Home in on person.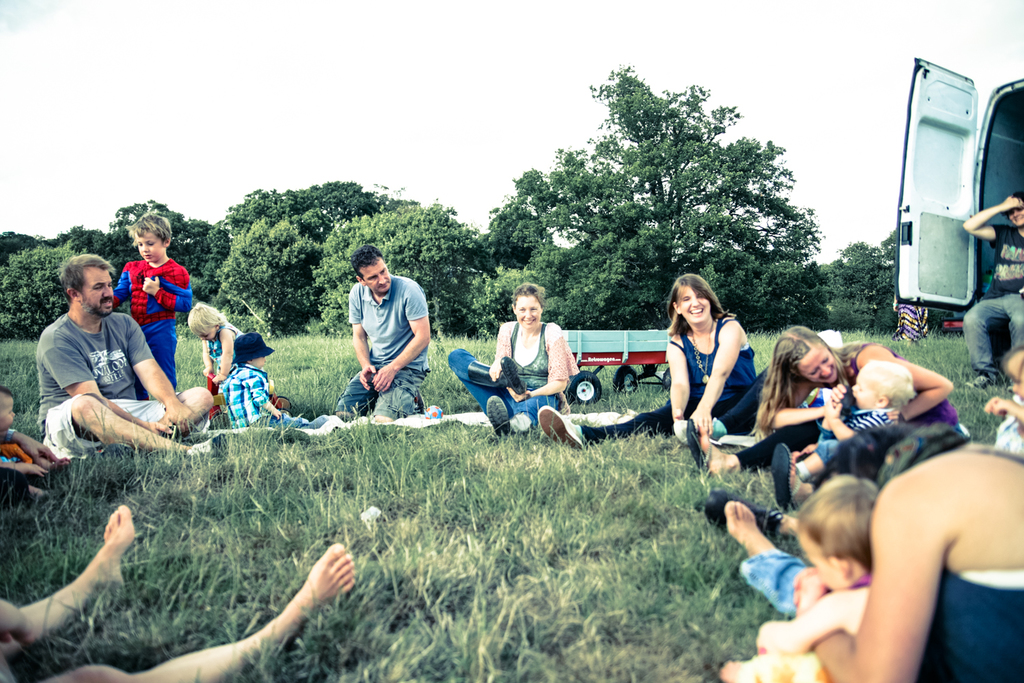
Homed in at select_region(534, 274, 773, 446).
